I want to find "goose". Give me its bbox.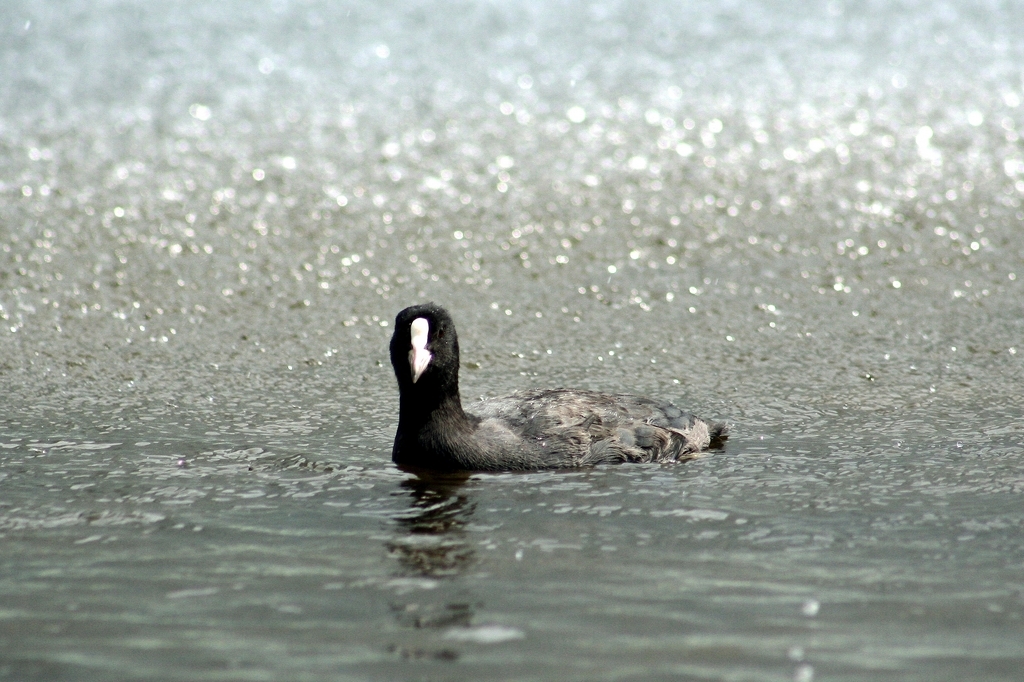
select_region(389, 304, 728, 463).
